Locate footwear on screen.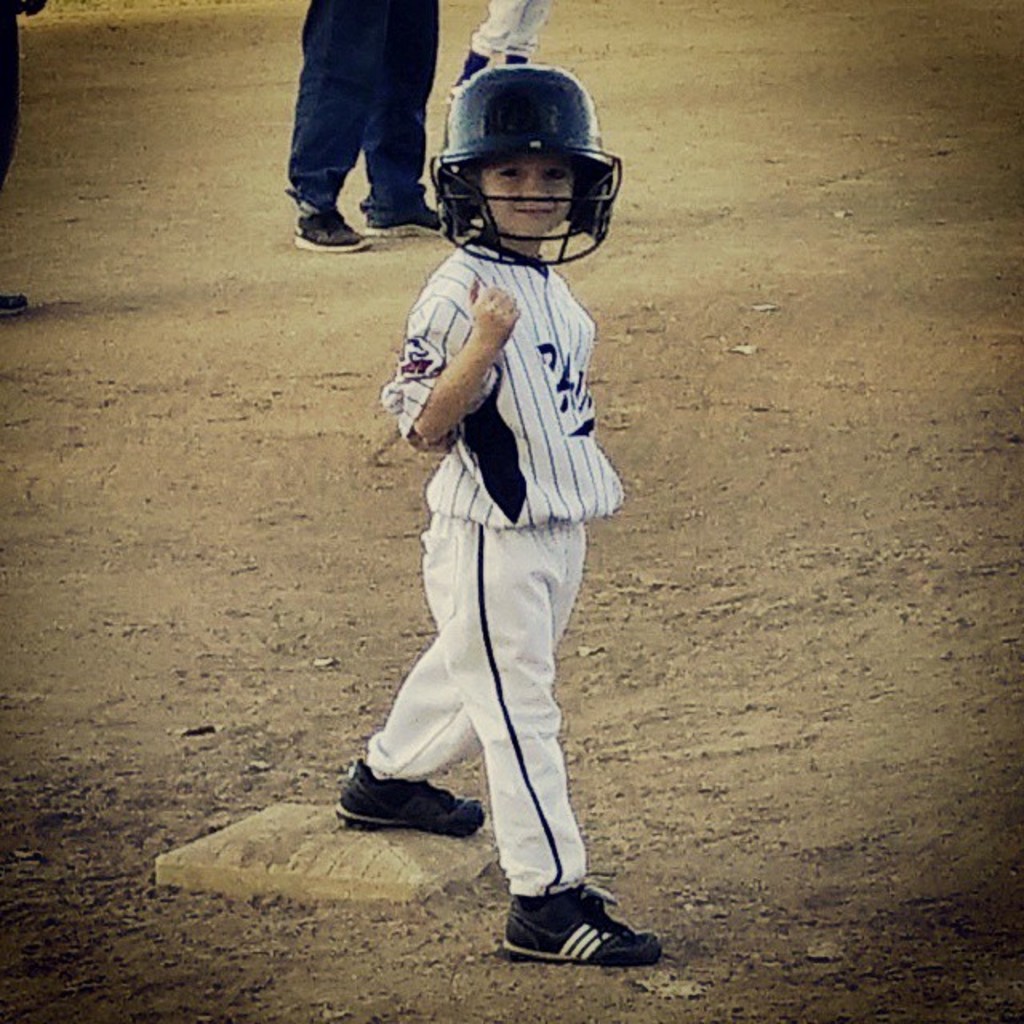
On screen at {"x1": 291, "y1": 205, "x2": 371, "y2": 256}.
